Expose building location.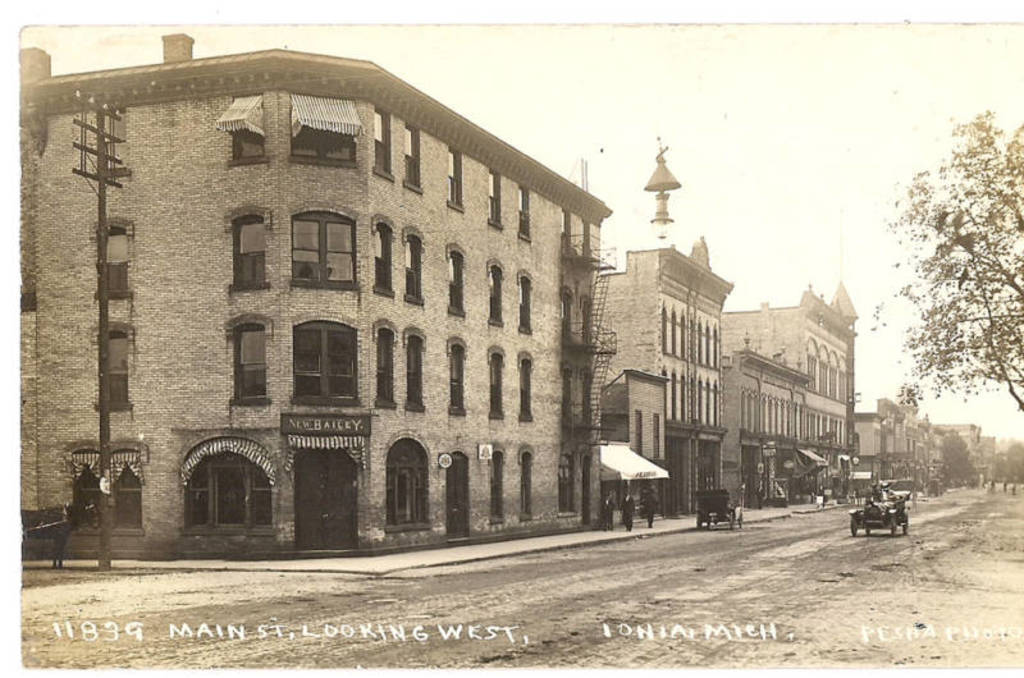
Exposed at pyautogui.locateOnScreen(718, 274, 858, 516).
